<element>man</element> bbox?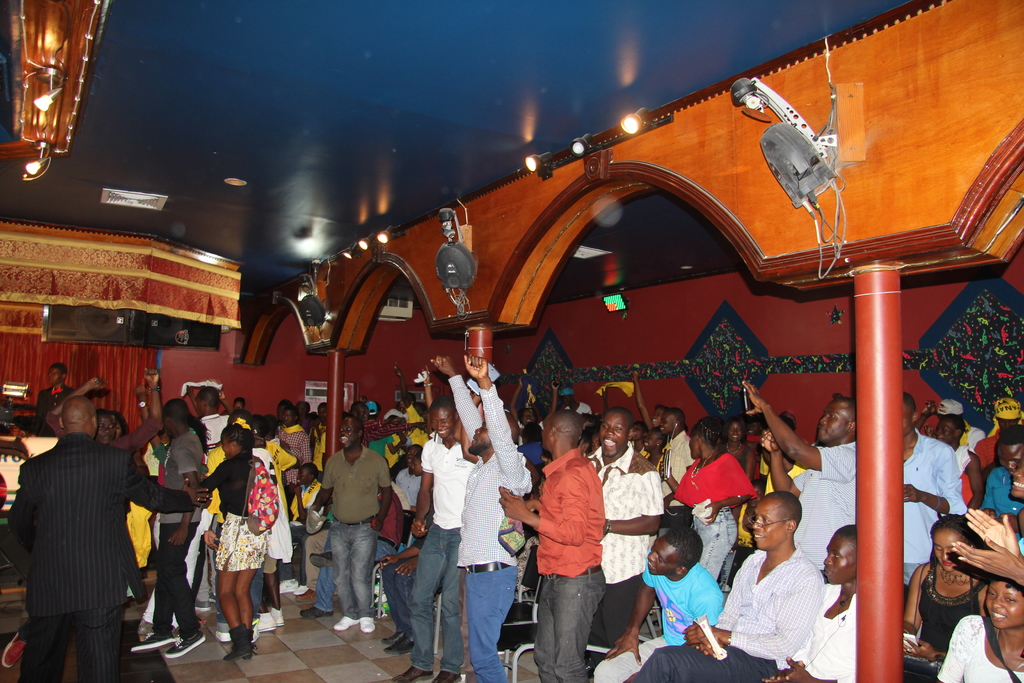
BBox(321, 412, 396, 641)
